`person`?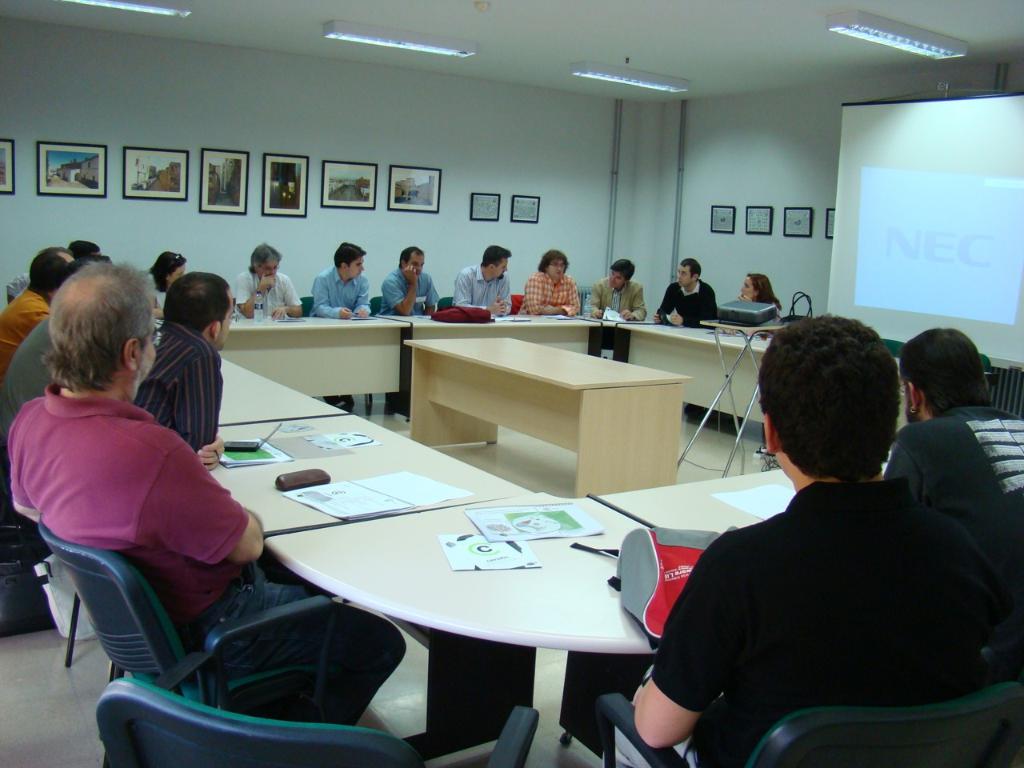
x1=378 y1=246 x2=442 y2=324
